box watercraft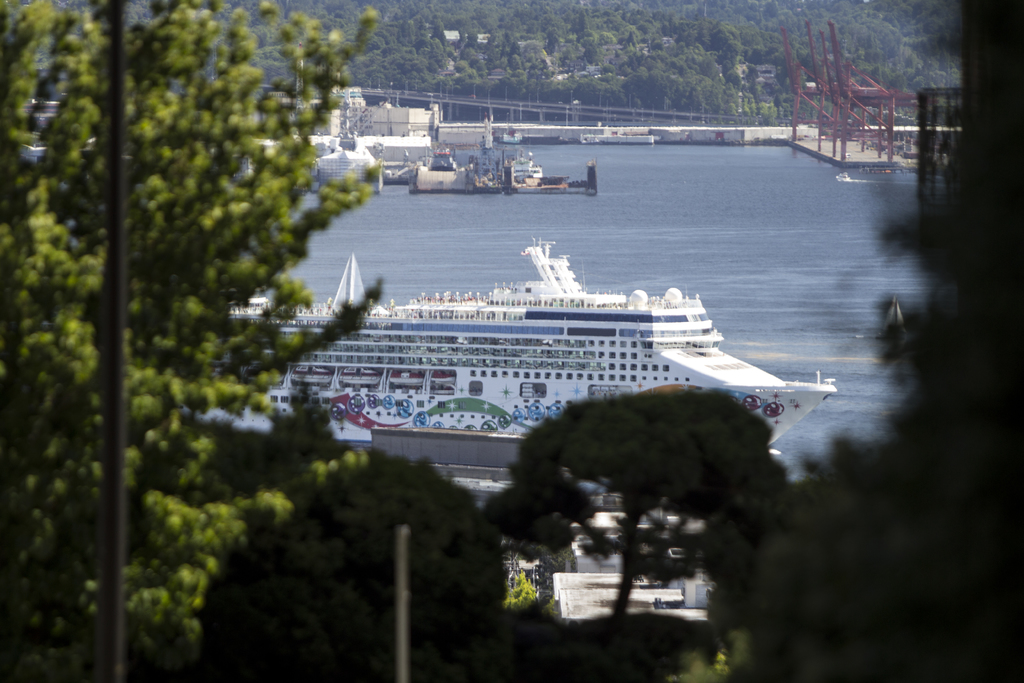
select_region(225, 238, 830, 460)
